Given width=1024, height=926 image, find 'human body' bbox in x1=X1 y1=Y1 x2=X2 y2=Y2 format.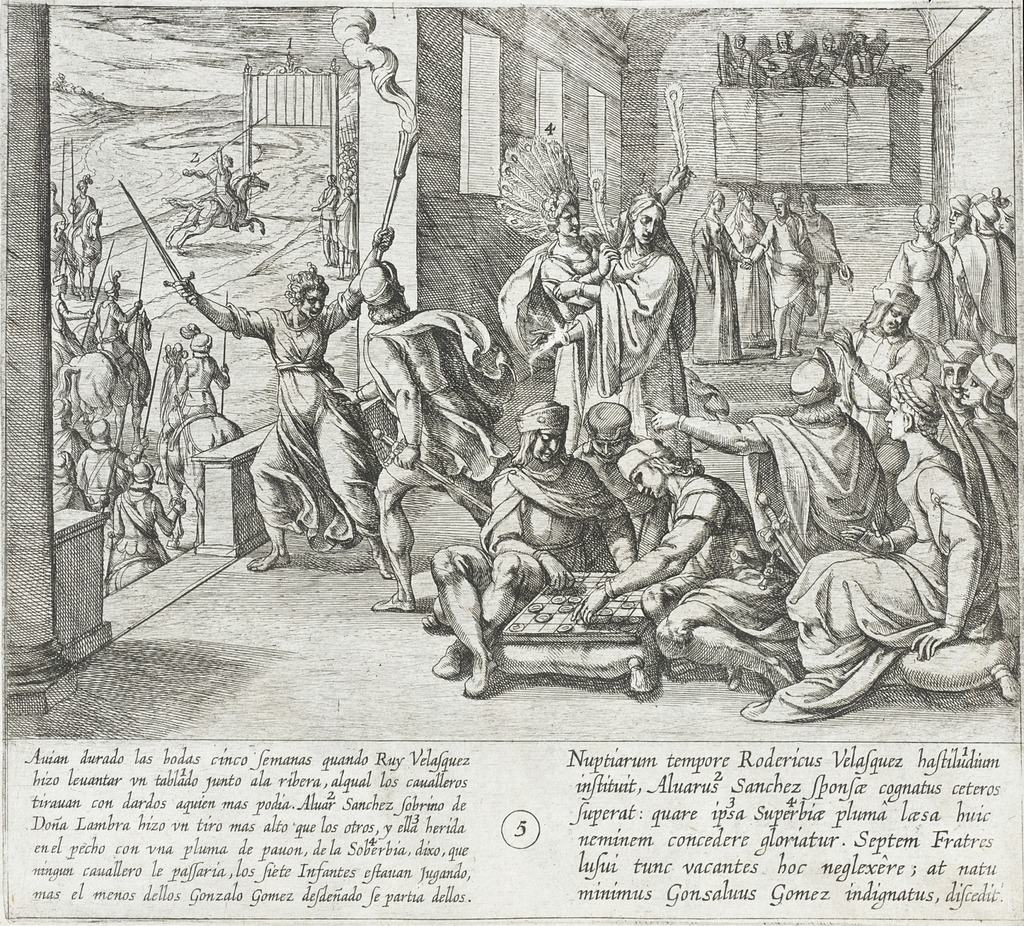
x1=726 y1=190 x2=765 y2=343.
